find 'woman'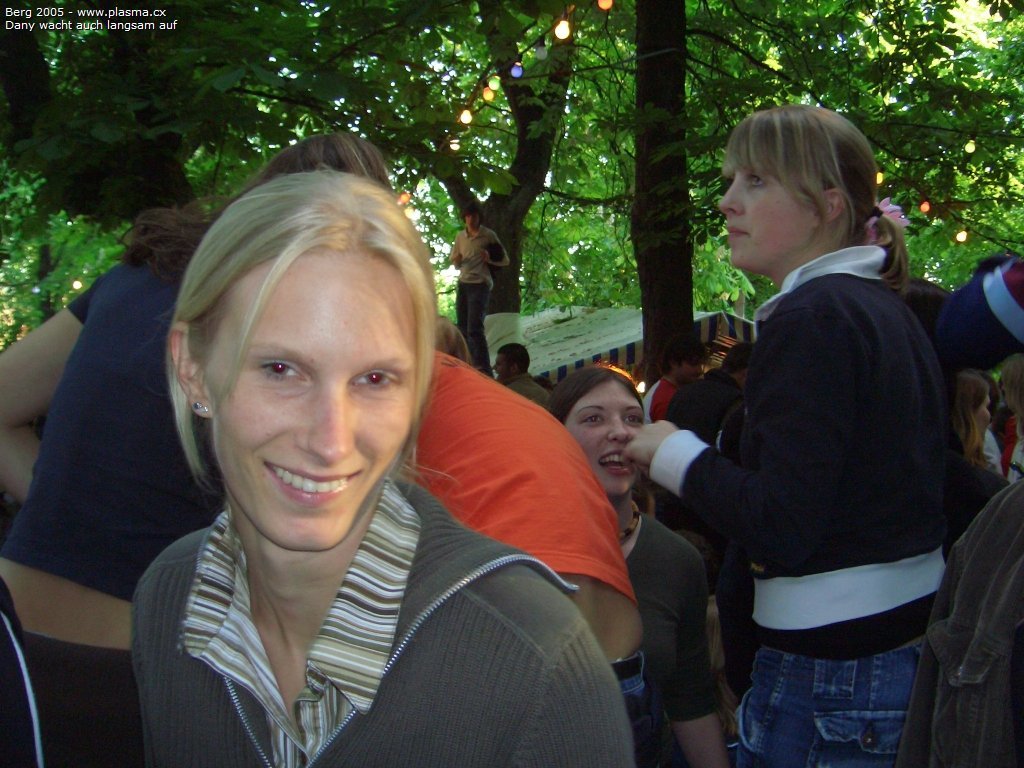
[549, 362, 713, 766]
